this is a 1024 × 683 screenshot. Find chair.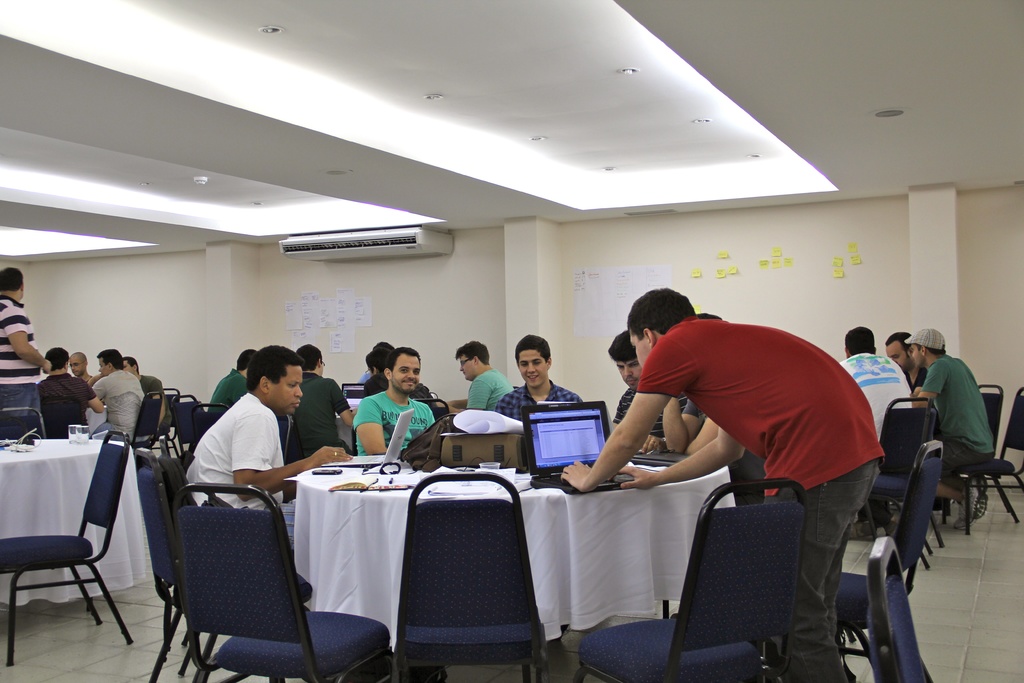
Bounding box: crop(135, 451, 311, 682).
